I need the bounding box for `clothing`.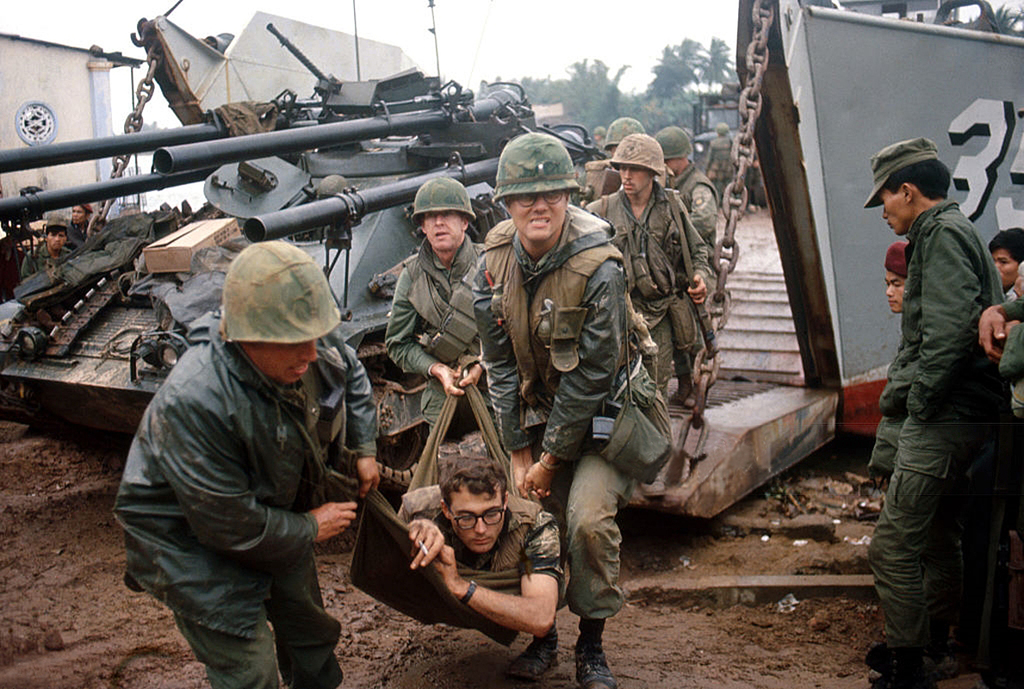
Here it is: Rect(102, 256, 383, 664).
